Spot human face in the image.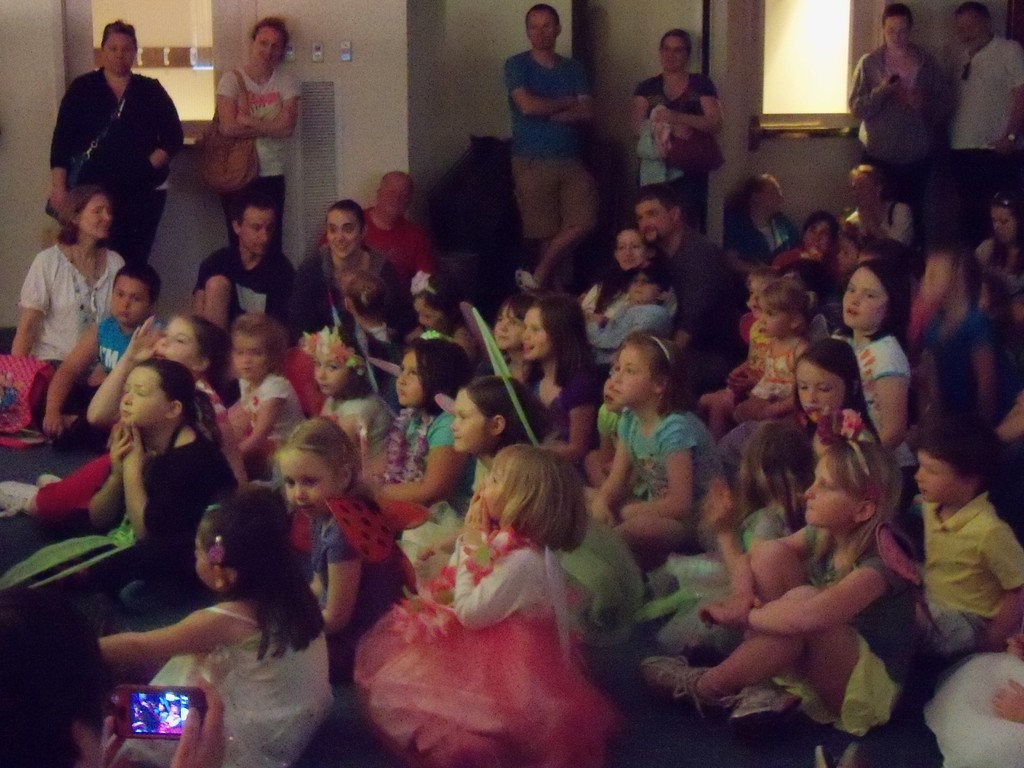
human face found at {"x1": 662, "y1": 36, "x2": 687, "y2": 66}.
